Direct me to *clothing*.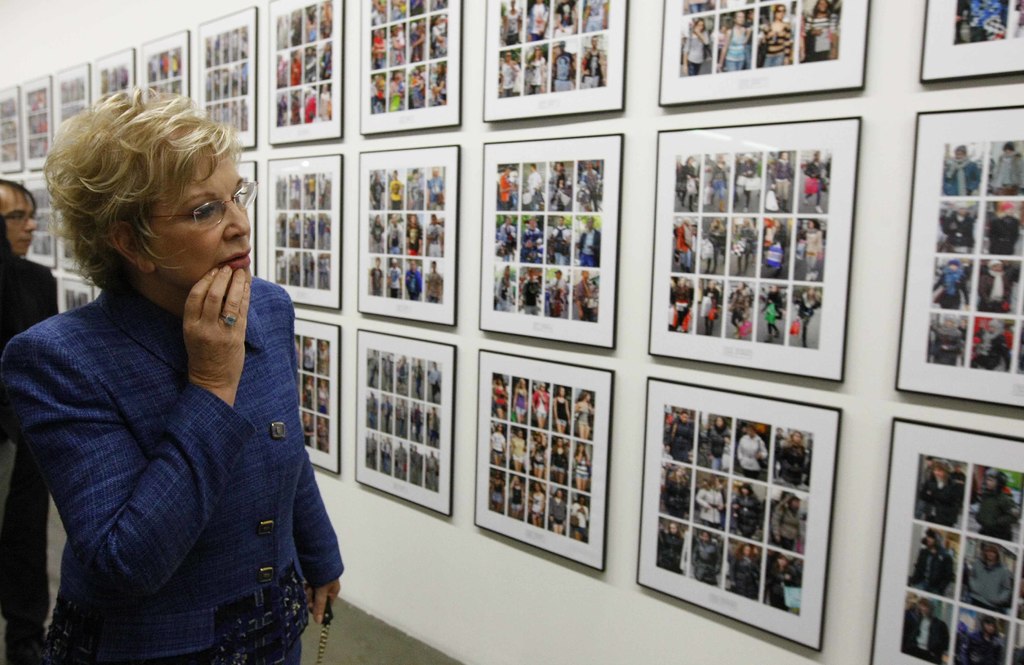
Direction: <box>415,365,424,395</box>.
